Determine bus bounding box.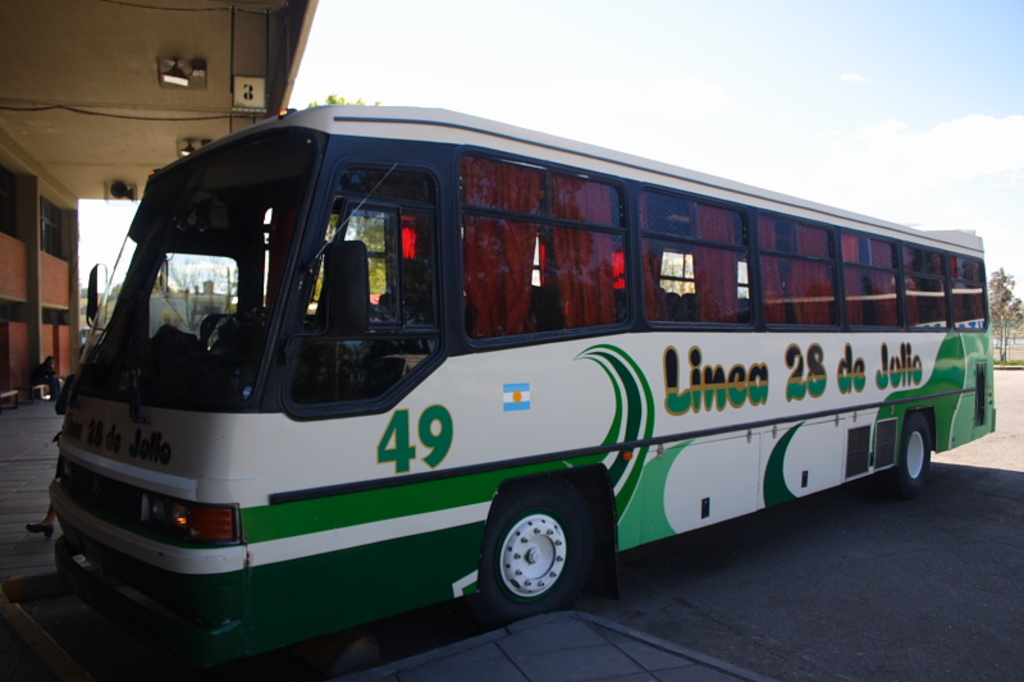
Determined: [x1=46, y1=96, x2=1004, y2=665].
